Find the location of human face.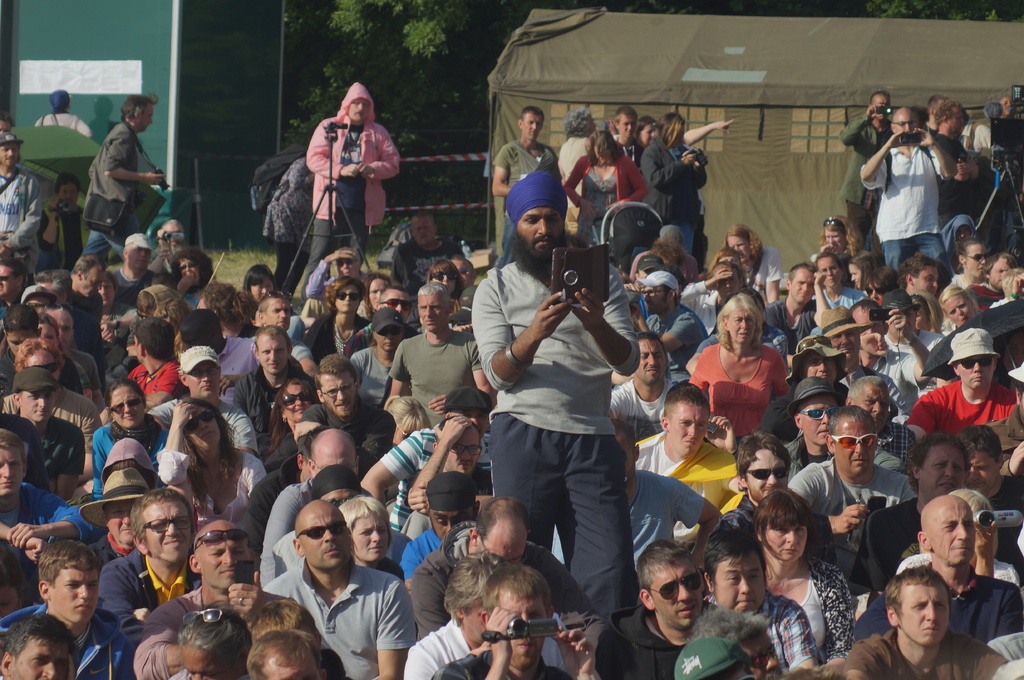
Location: [x1=481, y1=534, x2=527, y2=569].
